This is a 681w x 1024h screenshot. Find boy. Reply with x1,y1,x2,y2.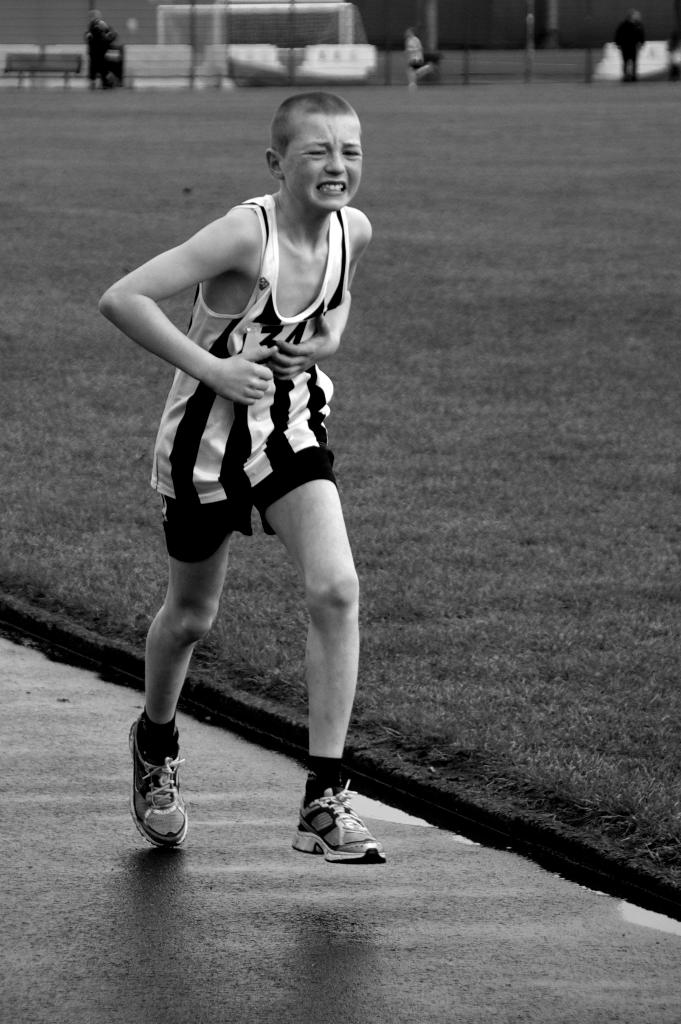
94,93,384,869.
